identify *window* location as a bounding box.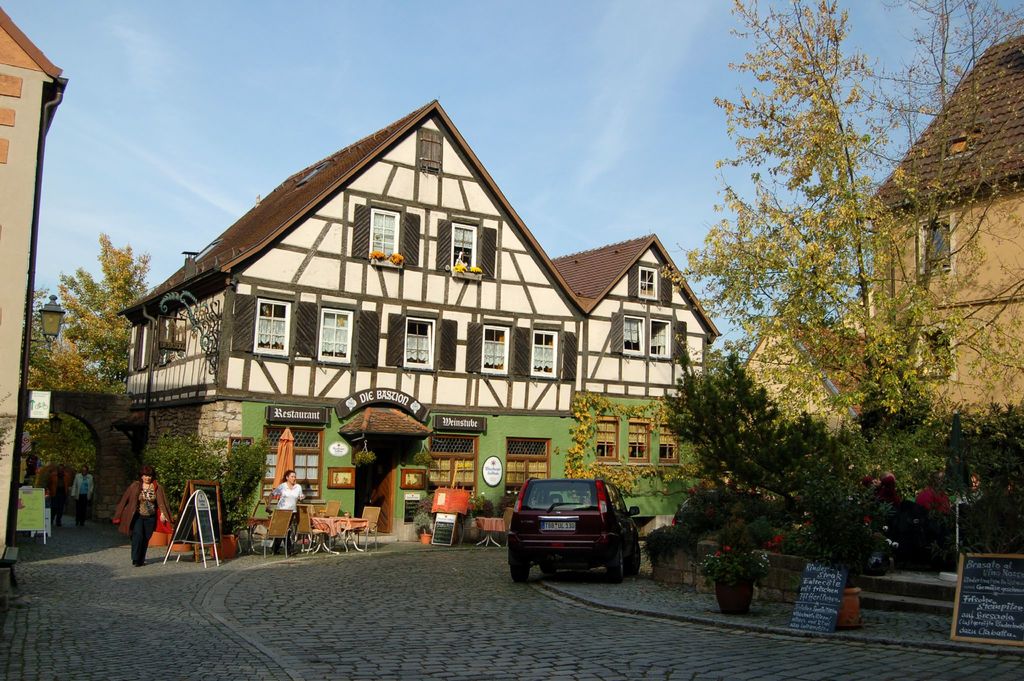
bbox=(503, 435, 548, 496).
